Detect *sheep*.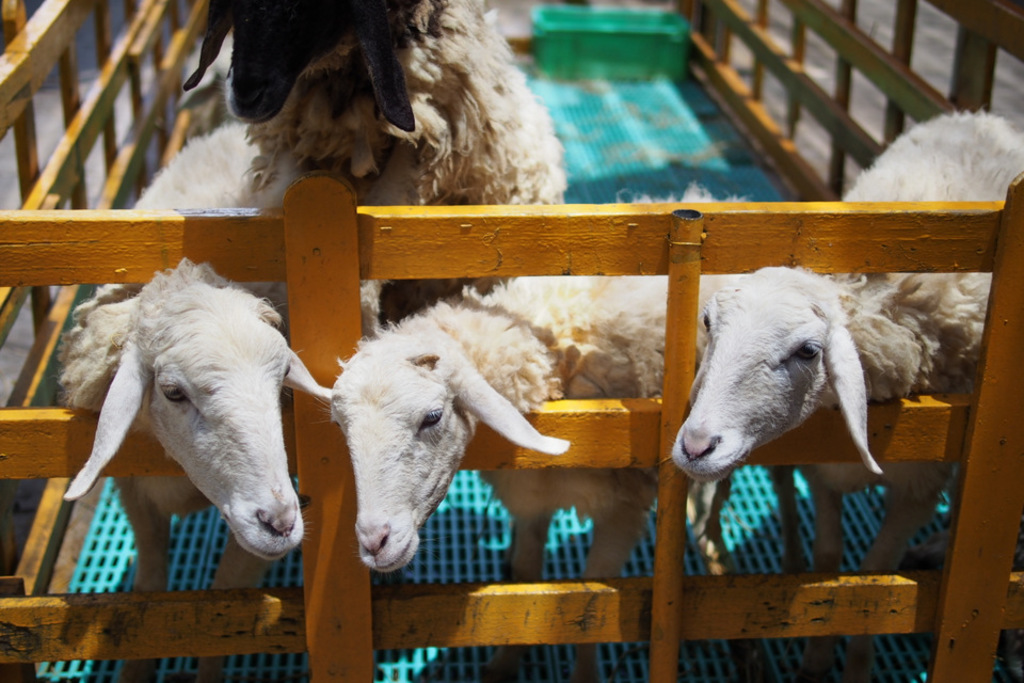
Detected at 313,184,742,682.
